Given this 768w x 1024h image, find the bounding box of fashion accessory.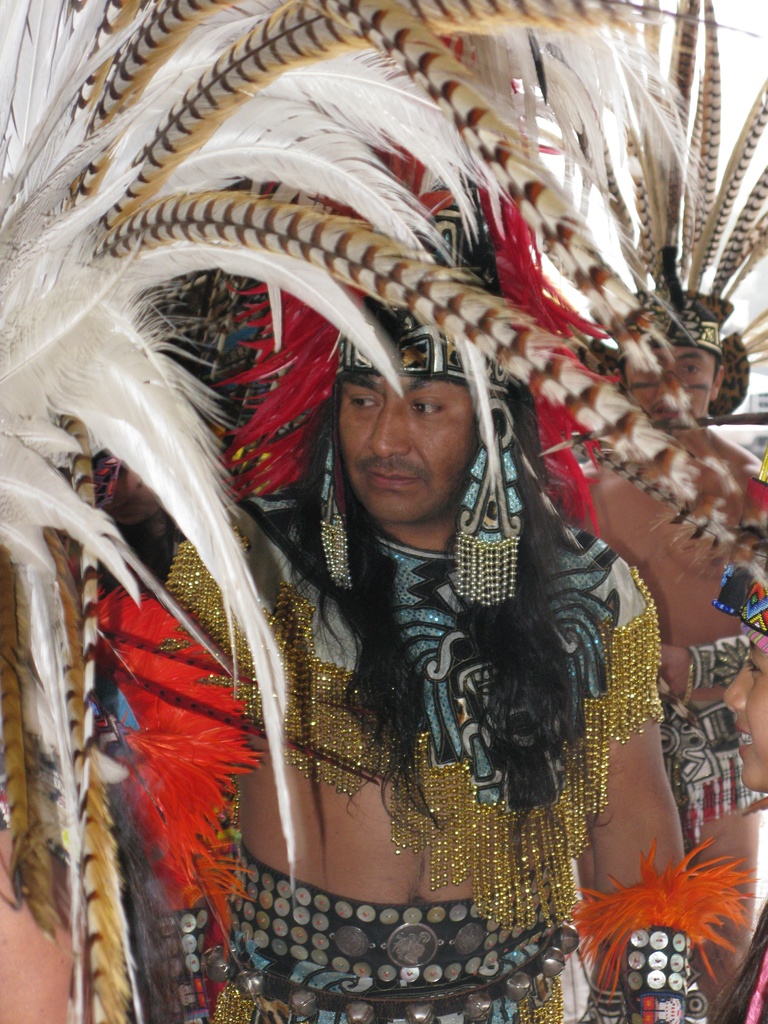
BBox(216, 155, 609, 605).
